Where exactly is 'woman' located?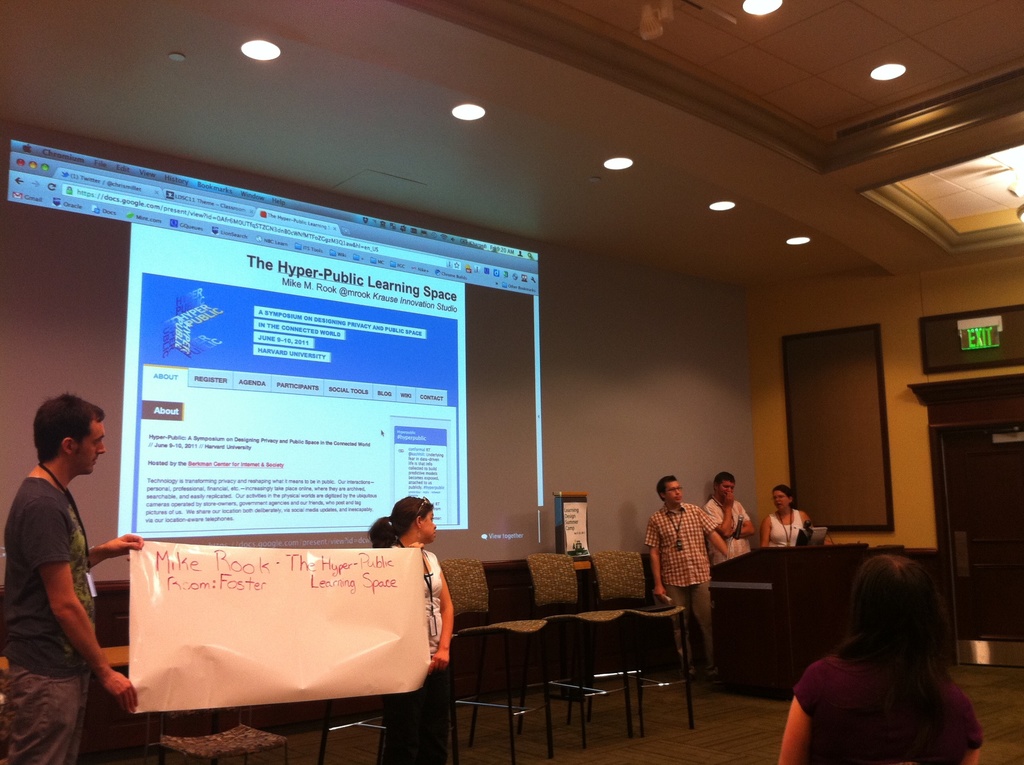
Its bounding box is (364, 490, 459, 764).
